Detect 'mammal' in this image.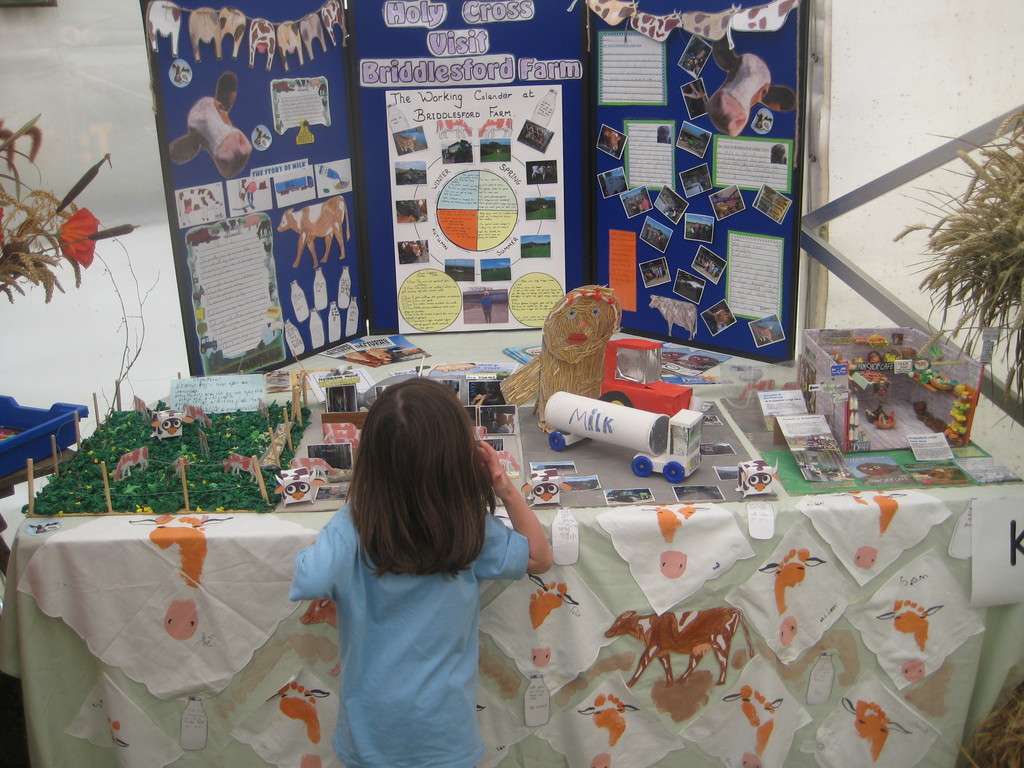
Detection: 684/58/693/72.
